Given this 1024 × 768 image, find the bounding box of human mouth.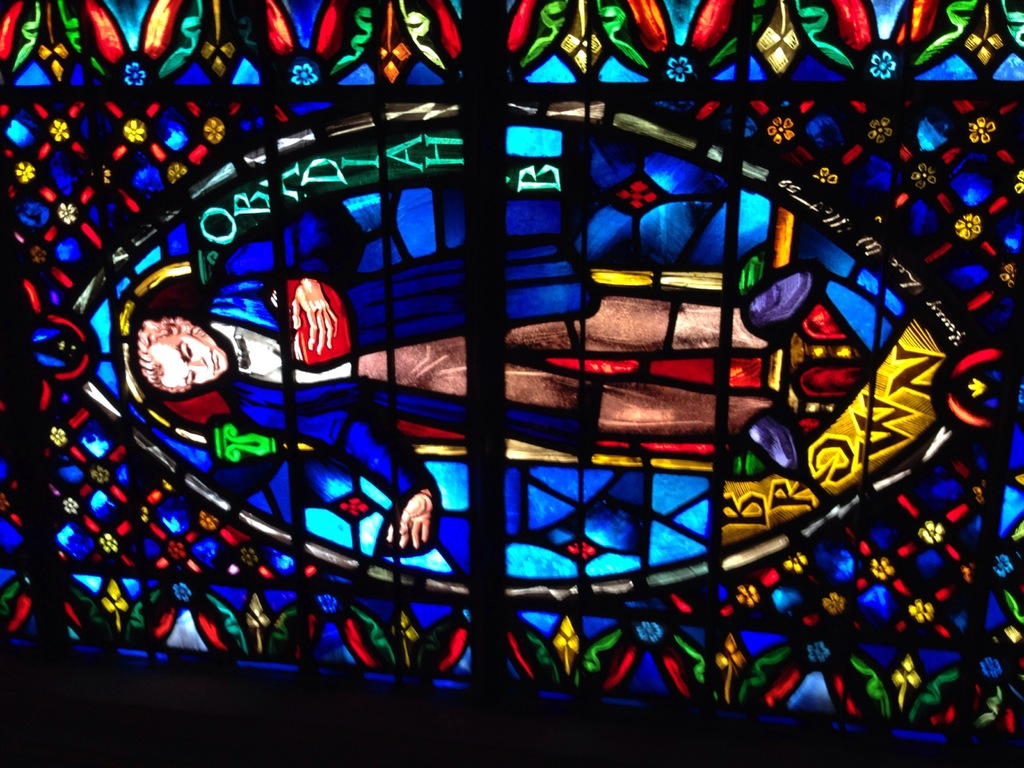
(x1=207, y1=348, x2=219, y2=380).
